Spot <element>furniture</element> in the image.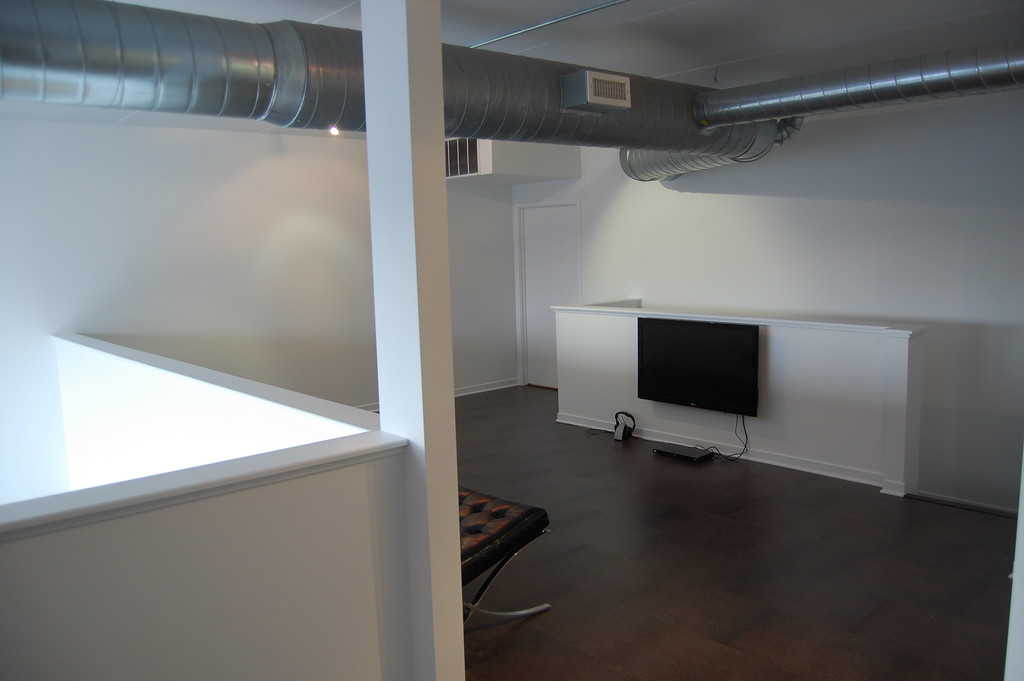
<element>furniture</element> found at (left=460, top=486, right=550, bottom=627).
